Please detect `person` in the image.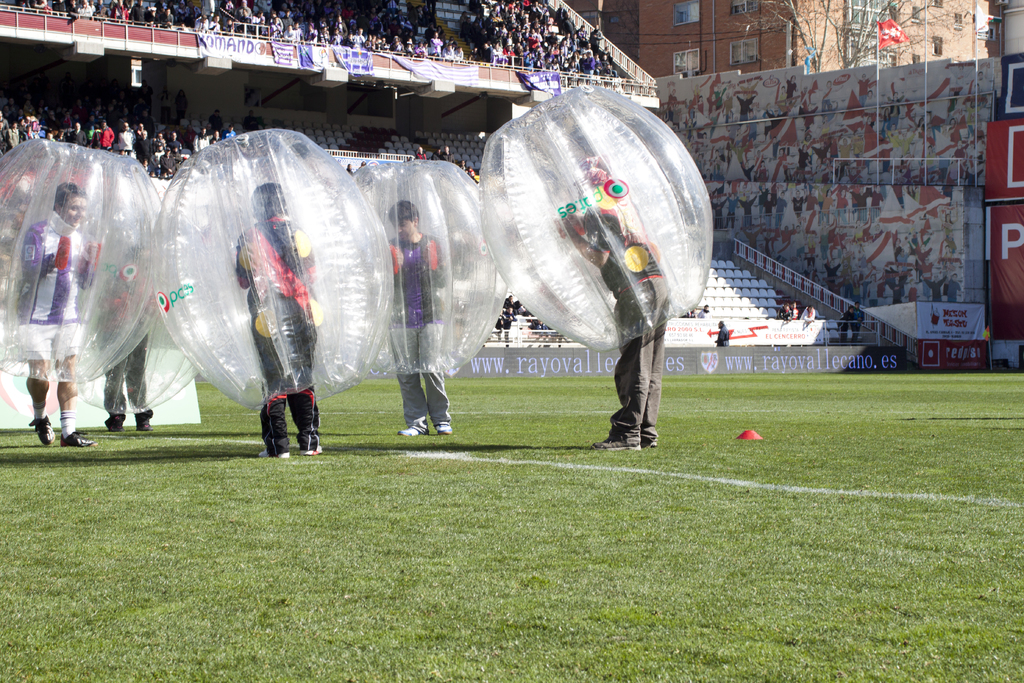
(668, 101, 681, 131).
